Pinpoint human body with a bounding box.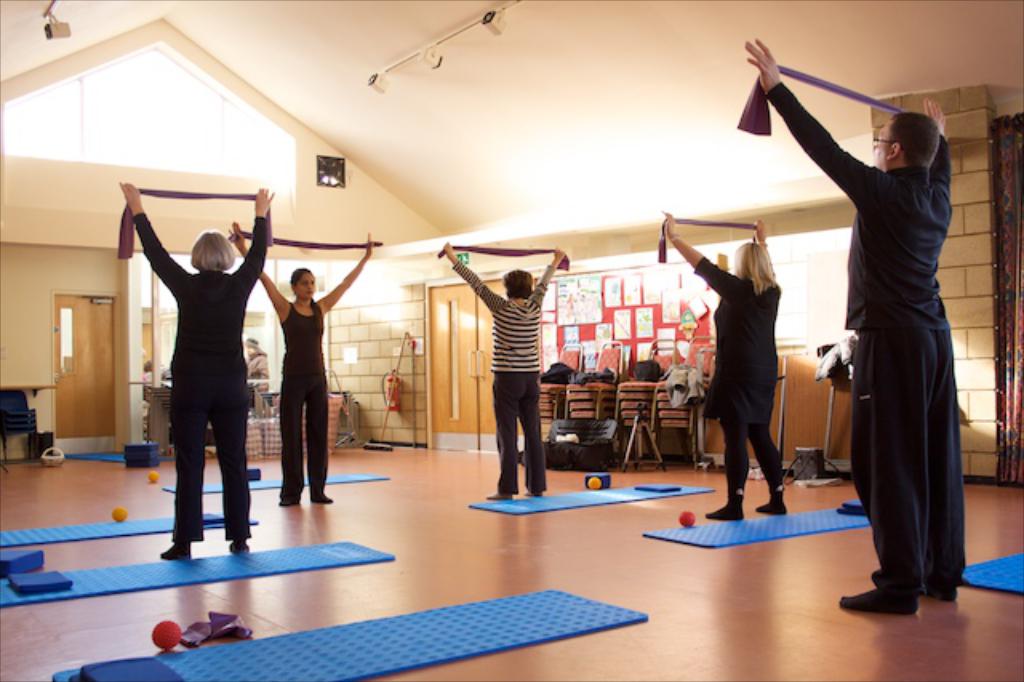
{"left": 790, "top": 74, "right": 966, "bottom": 576}.
